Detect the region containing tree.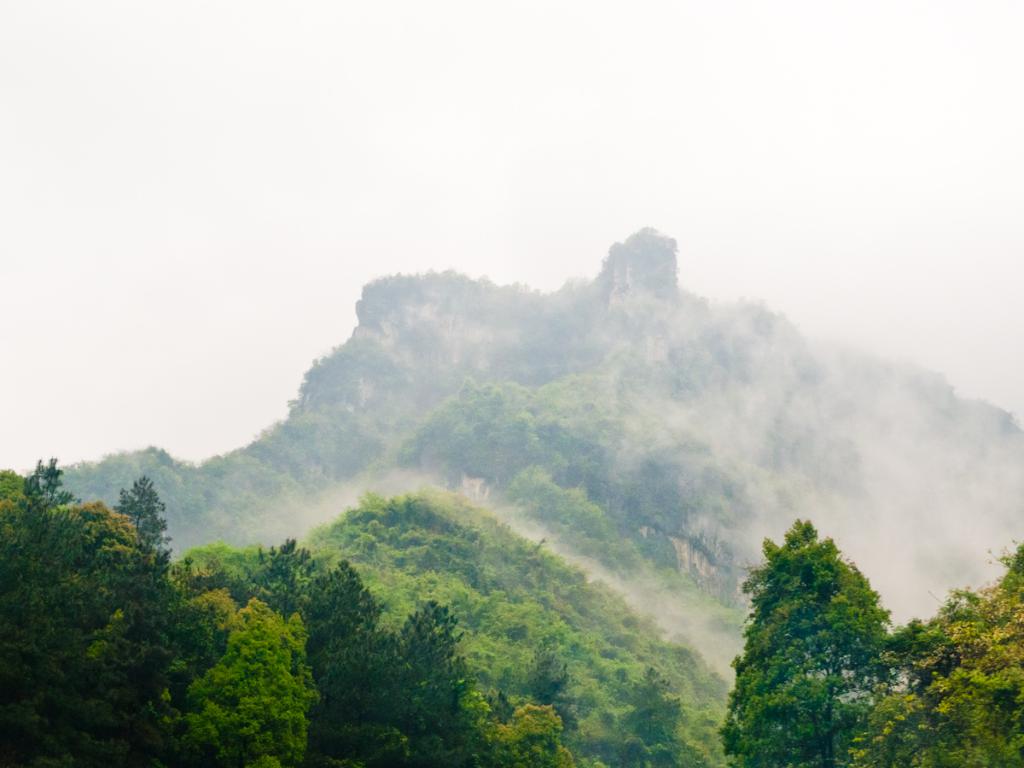
crop(293, 561, 503, 767).
